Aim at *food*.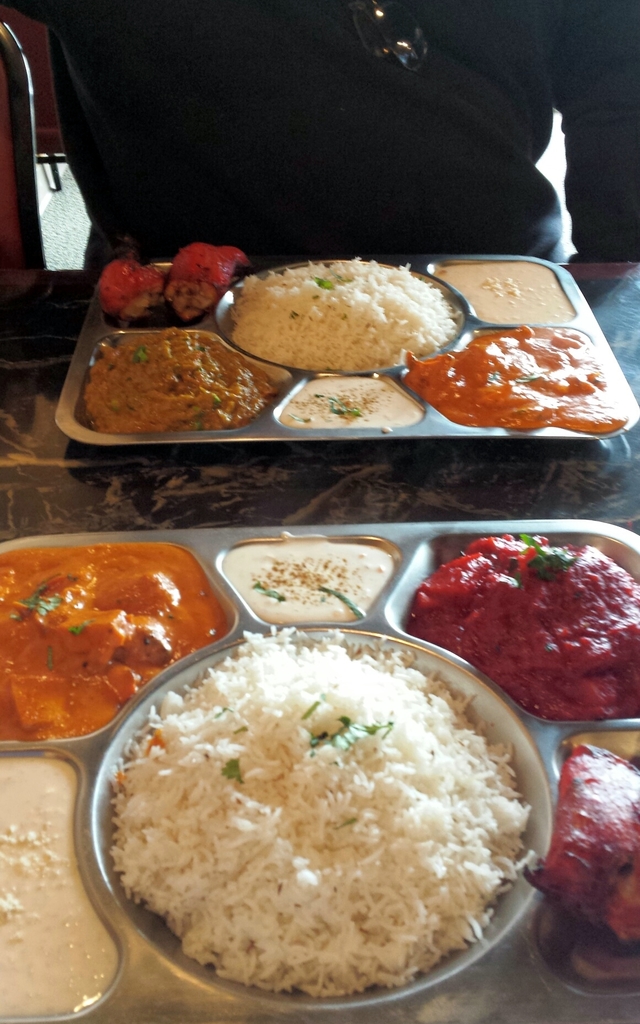
Aimed at detection(227, 259, 454, 375).
